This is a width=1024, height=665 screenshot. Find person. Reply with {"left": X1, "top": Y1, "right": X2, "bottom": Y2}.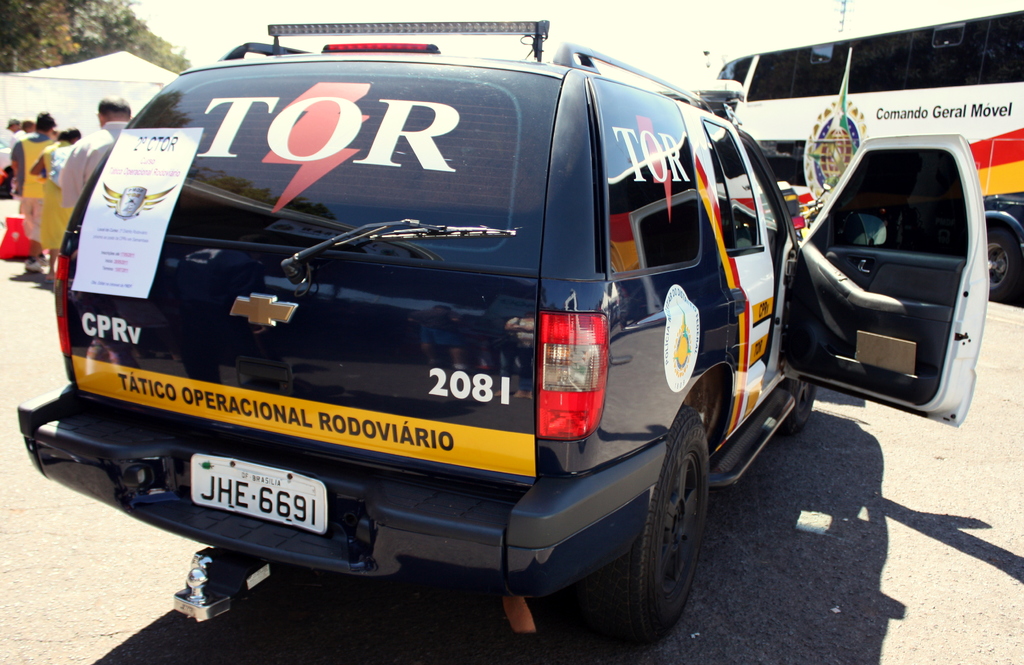
{"left": 18, "top": 120, "right": 45, "bottom": 139}.
